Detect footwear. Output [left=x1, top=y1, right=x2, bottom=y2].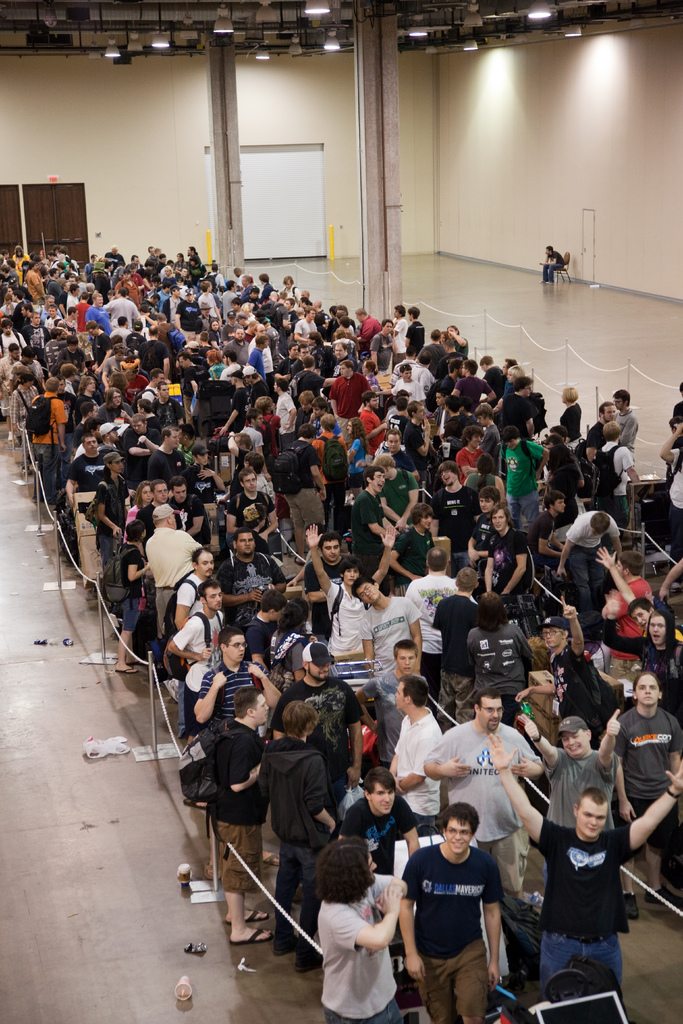
[left=232, top=931, right=267, bottom=943].
